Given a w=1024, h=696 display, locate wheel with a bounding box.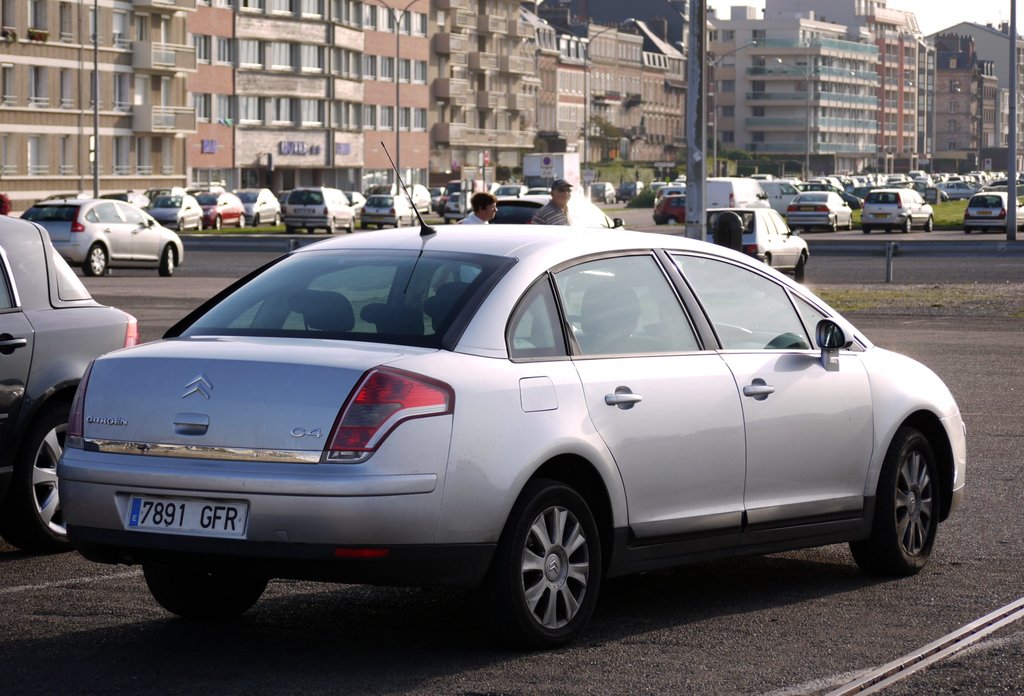
Located: (x1=492, y1=485, x2=599, y2=649).
